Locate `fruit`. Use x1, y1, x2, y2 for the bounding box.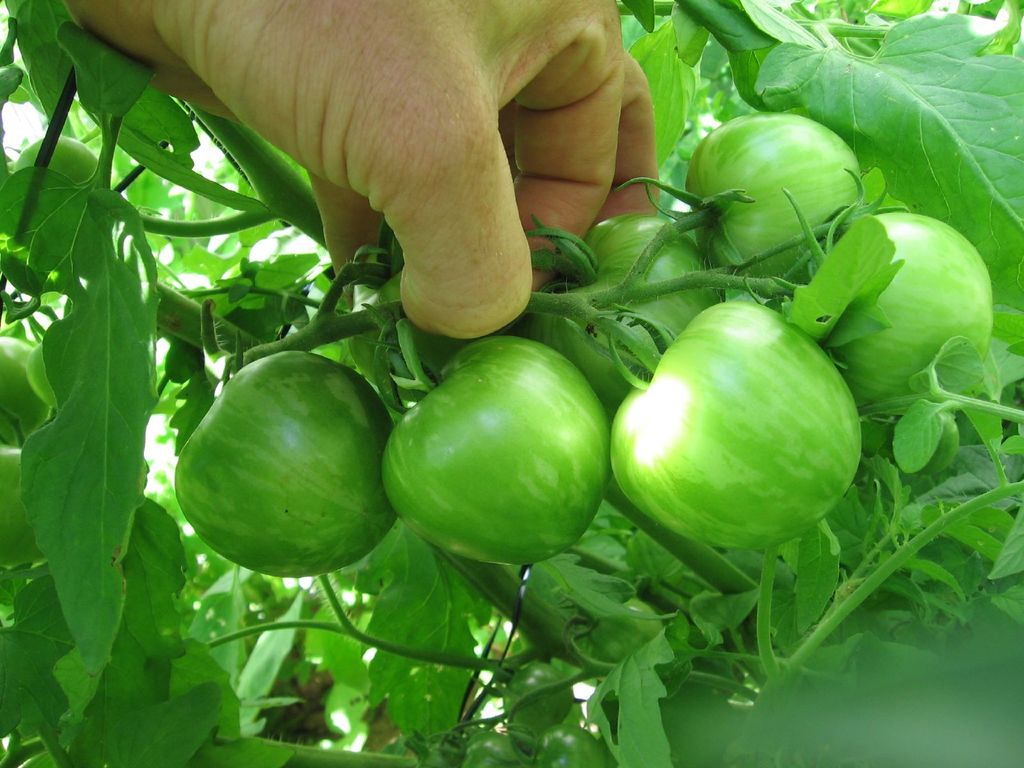
0, 335, 56, 449.
